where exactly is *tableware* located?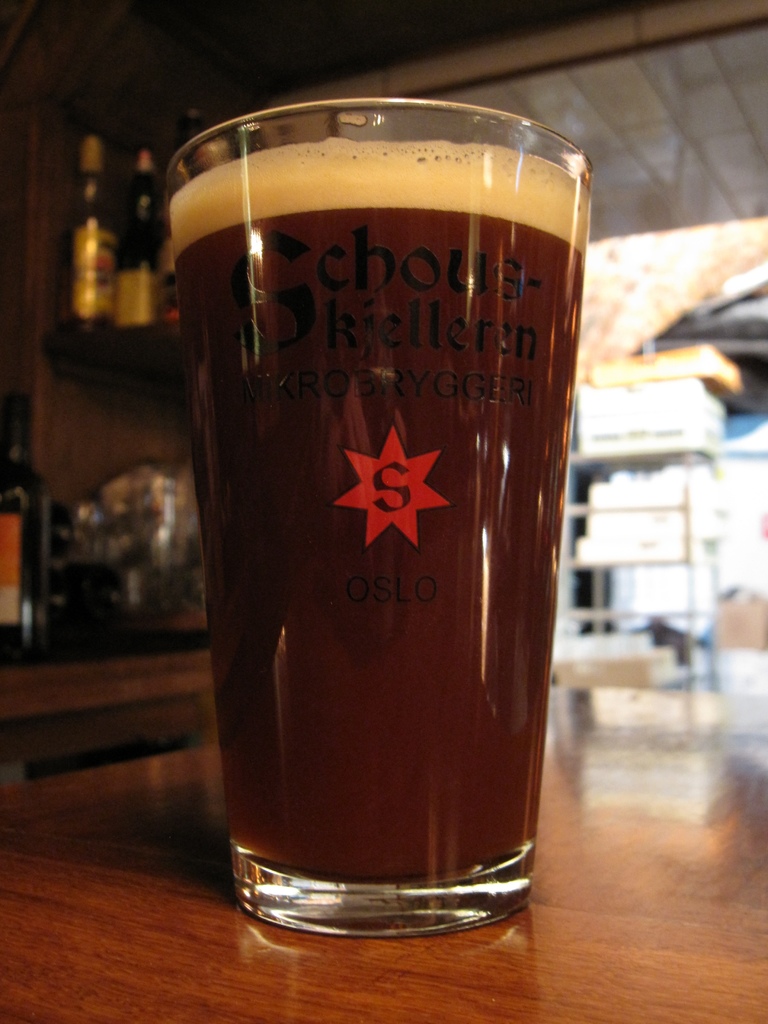
Its bounding box is (x1=166, y1=97, x2=596, y2=941).
